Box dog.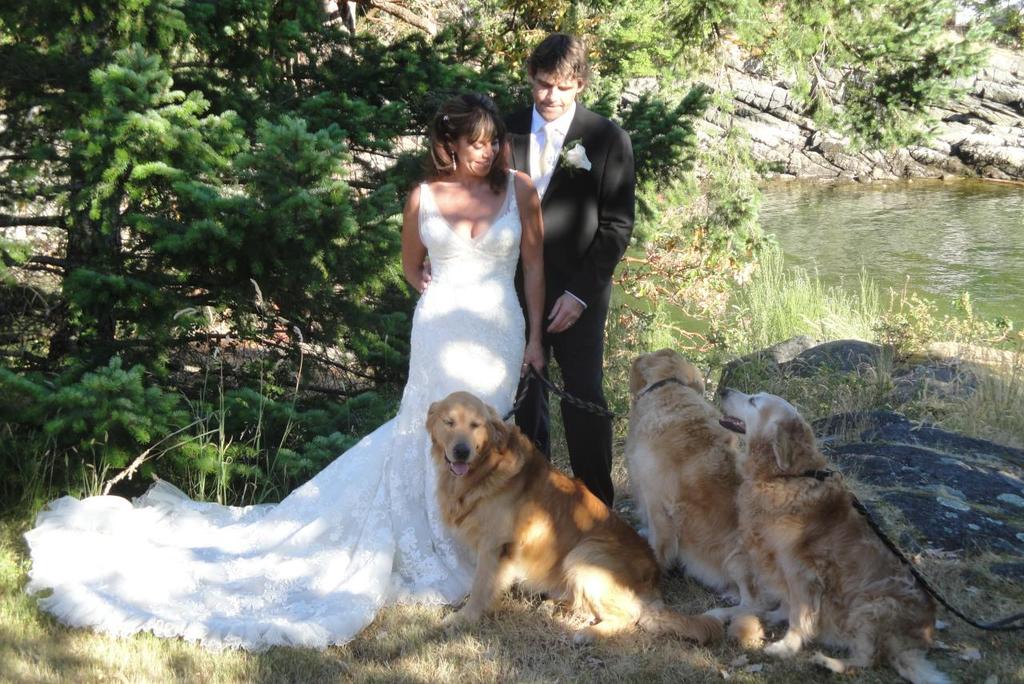
BBox(716, 384, 955, 683).
